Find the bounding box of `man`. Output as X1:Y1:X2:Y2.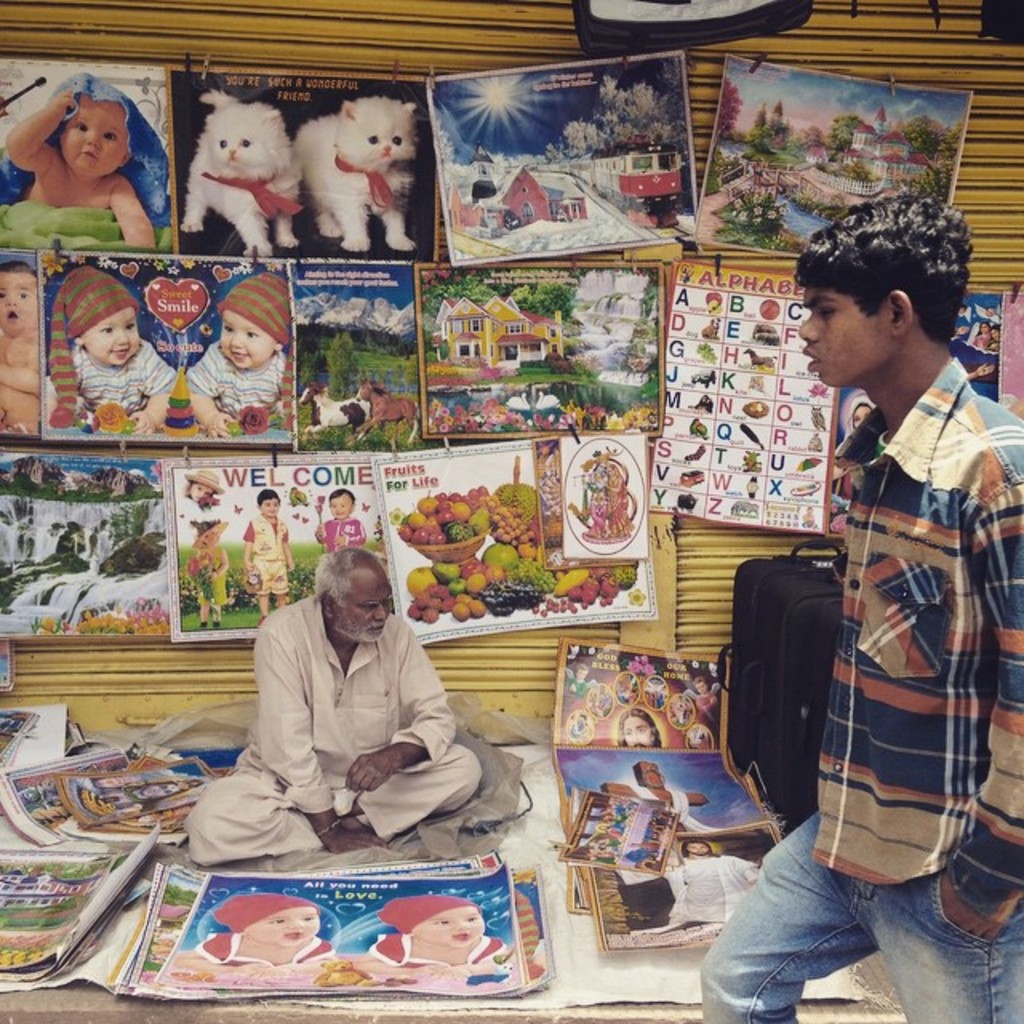
214:542:518:877.
